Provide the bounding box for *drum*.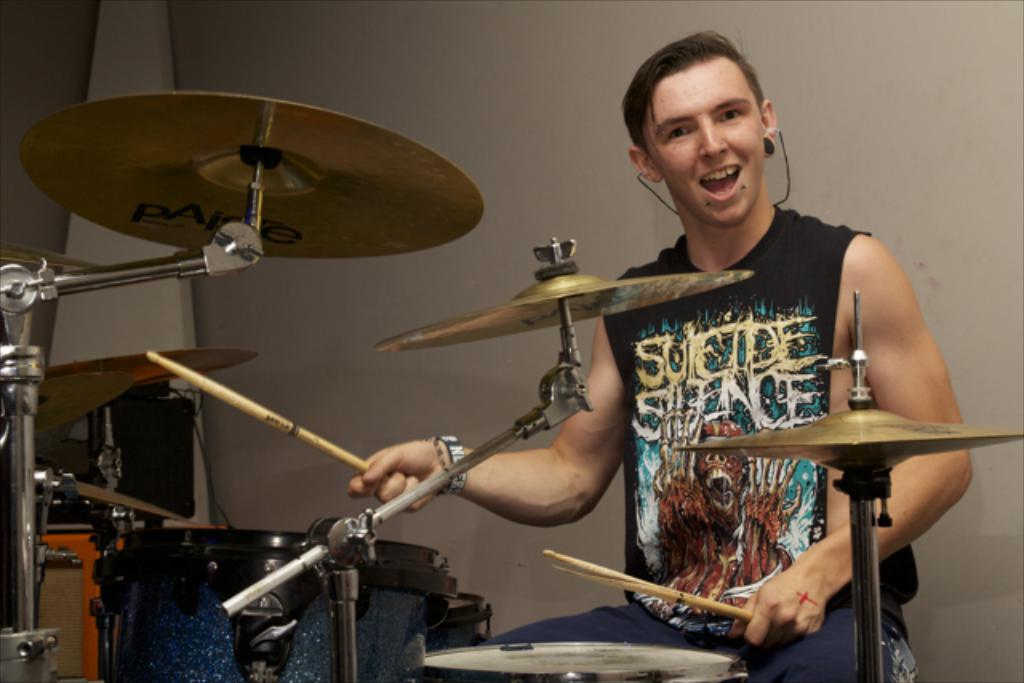
[x1=99, y1=529, x2=462, y2=677].
